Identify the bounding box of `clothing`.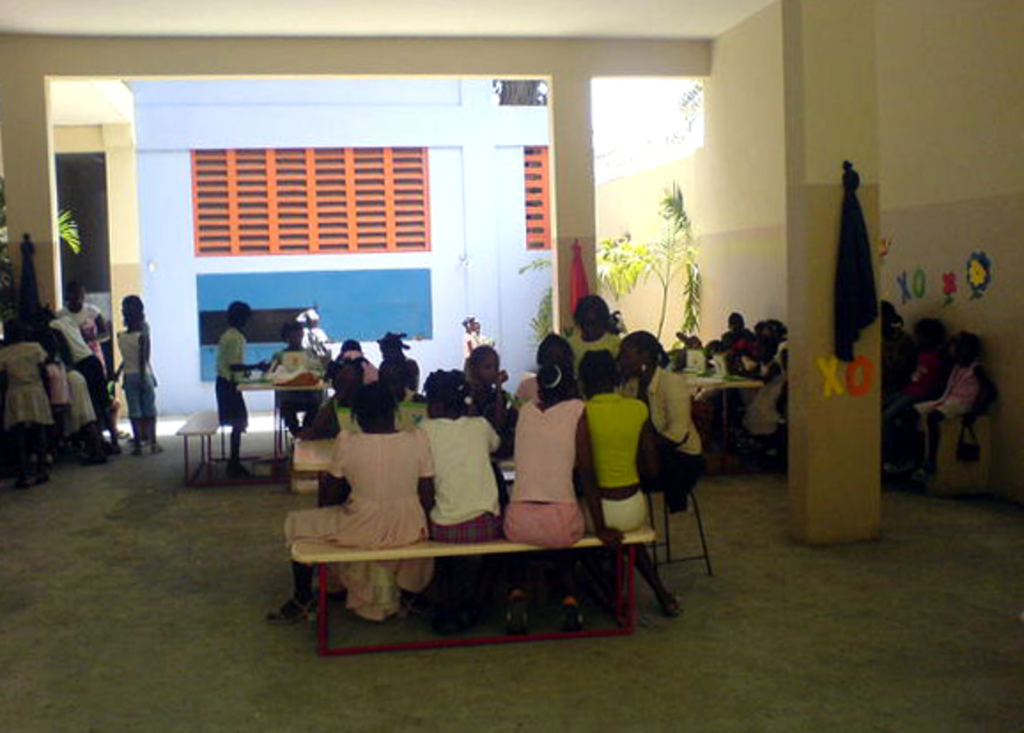
left=218, top=328, right=250, bottom=434.
